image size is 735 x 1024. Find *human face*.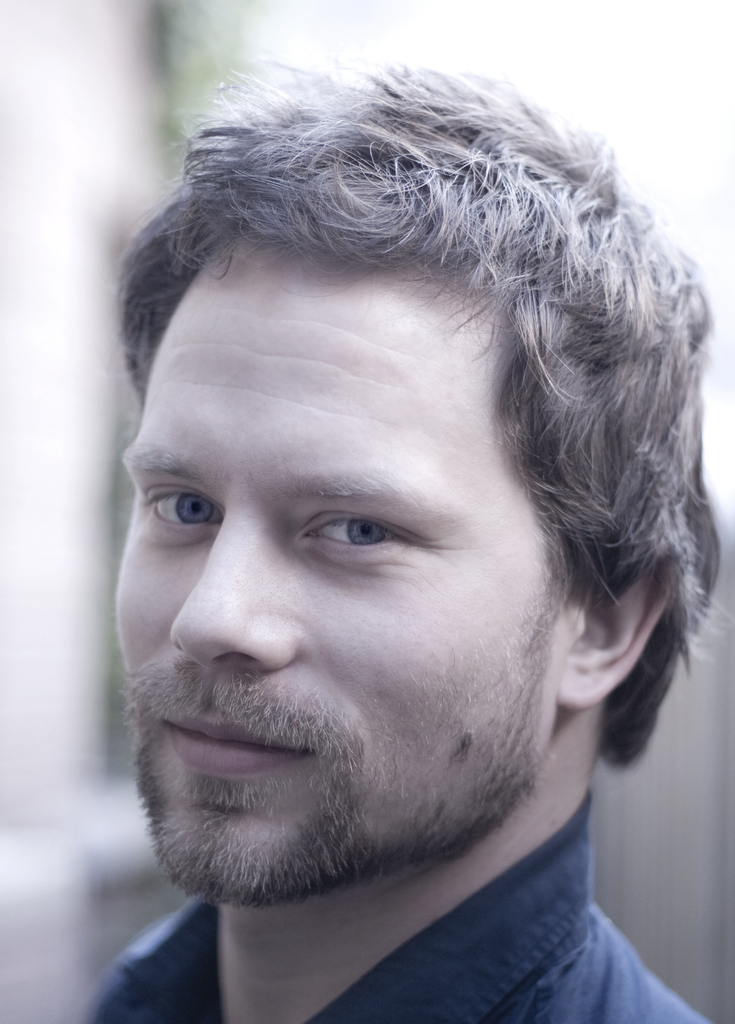
BBox(118, 256, 572, 901).
